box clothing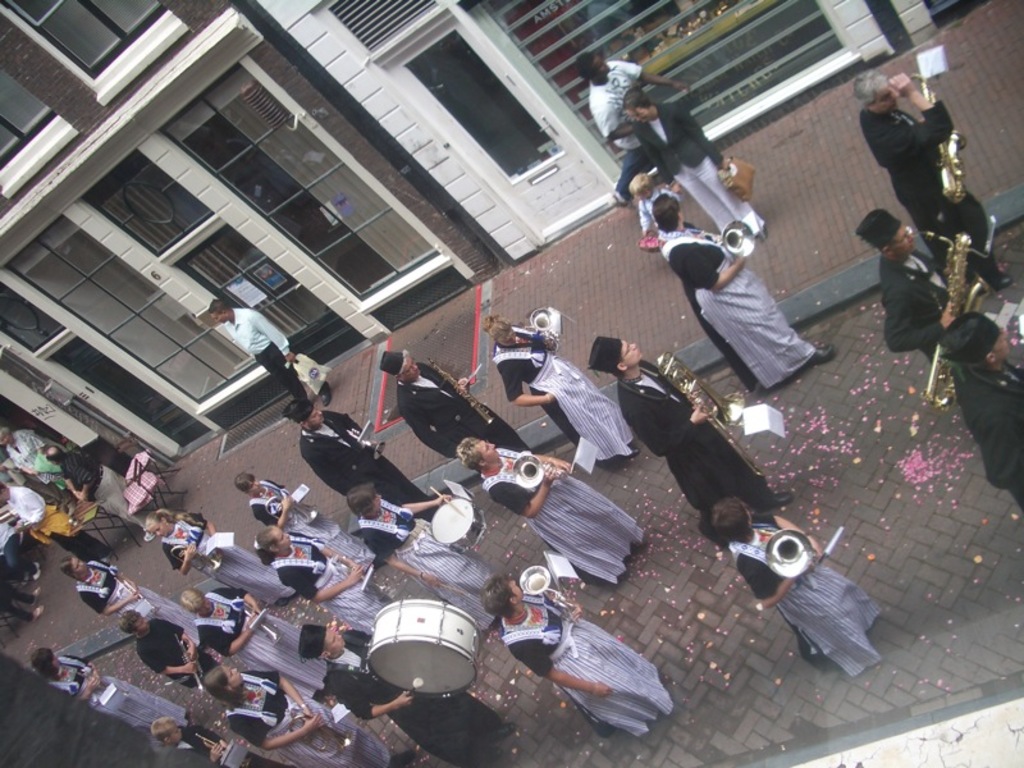
324,632,517,767
